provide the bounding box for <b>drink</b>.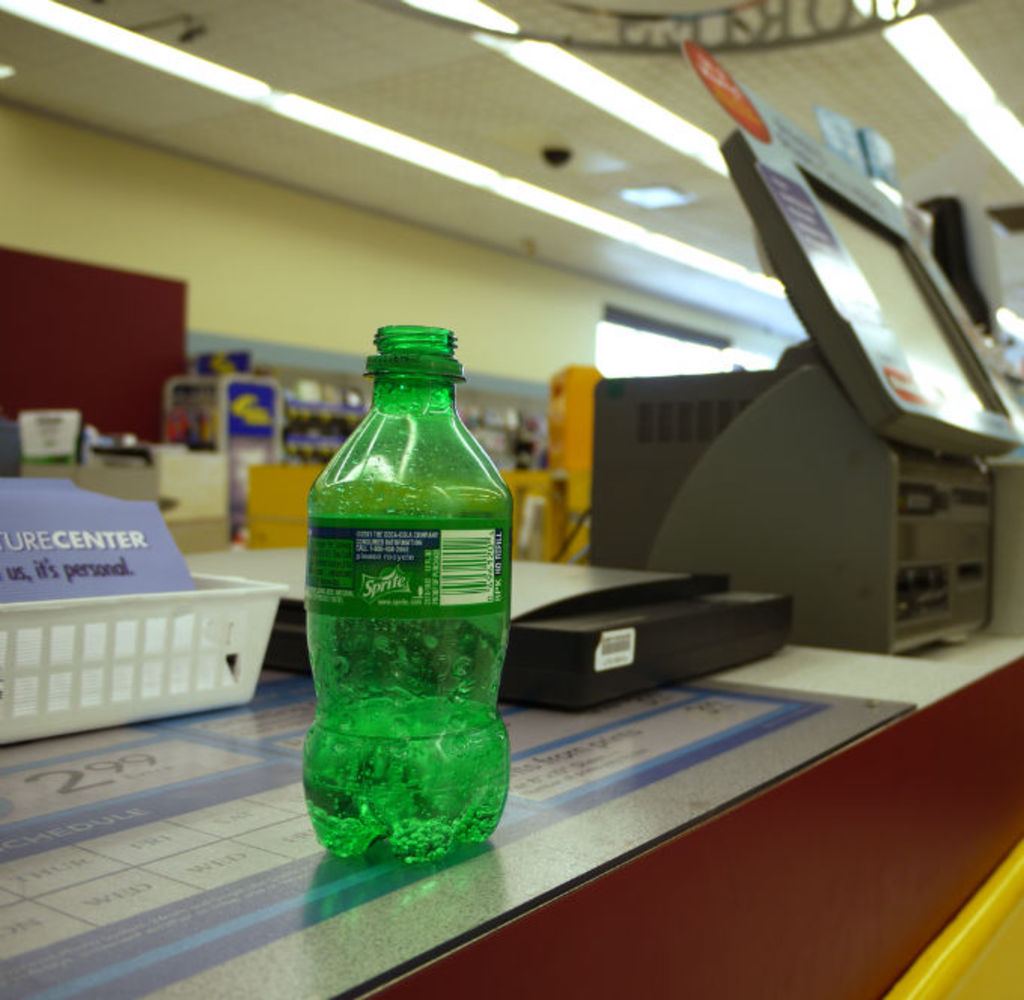
box(301, 691, 512, 858).
